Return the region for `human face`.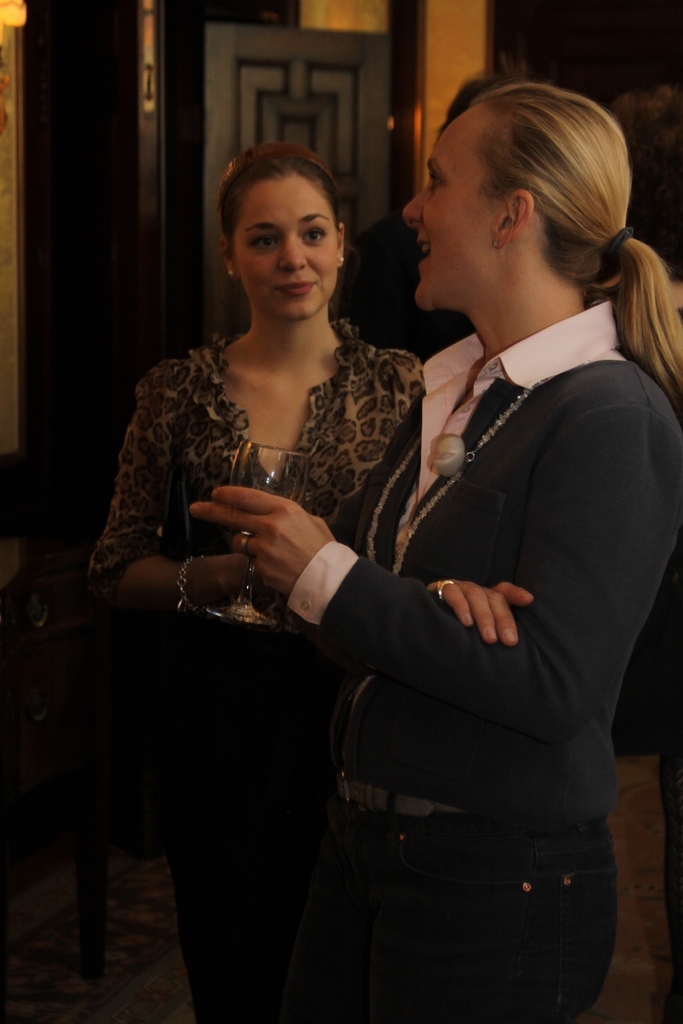
detection(239, 168, 348, 316).
